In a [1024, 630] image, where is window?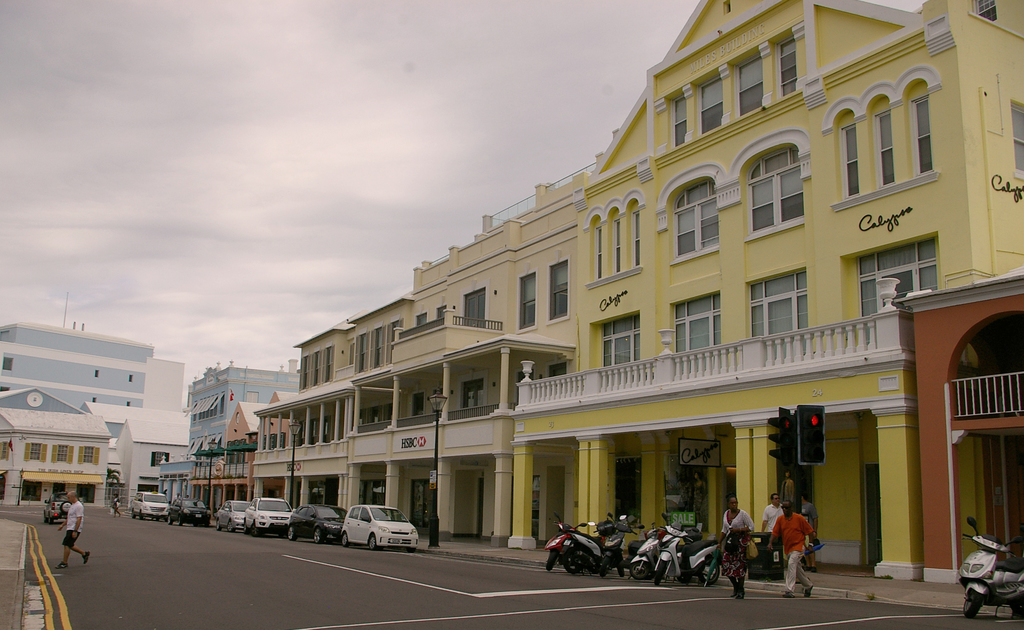
bbox=[596, 221, 600, 272].
